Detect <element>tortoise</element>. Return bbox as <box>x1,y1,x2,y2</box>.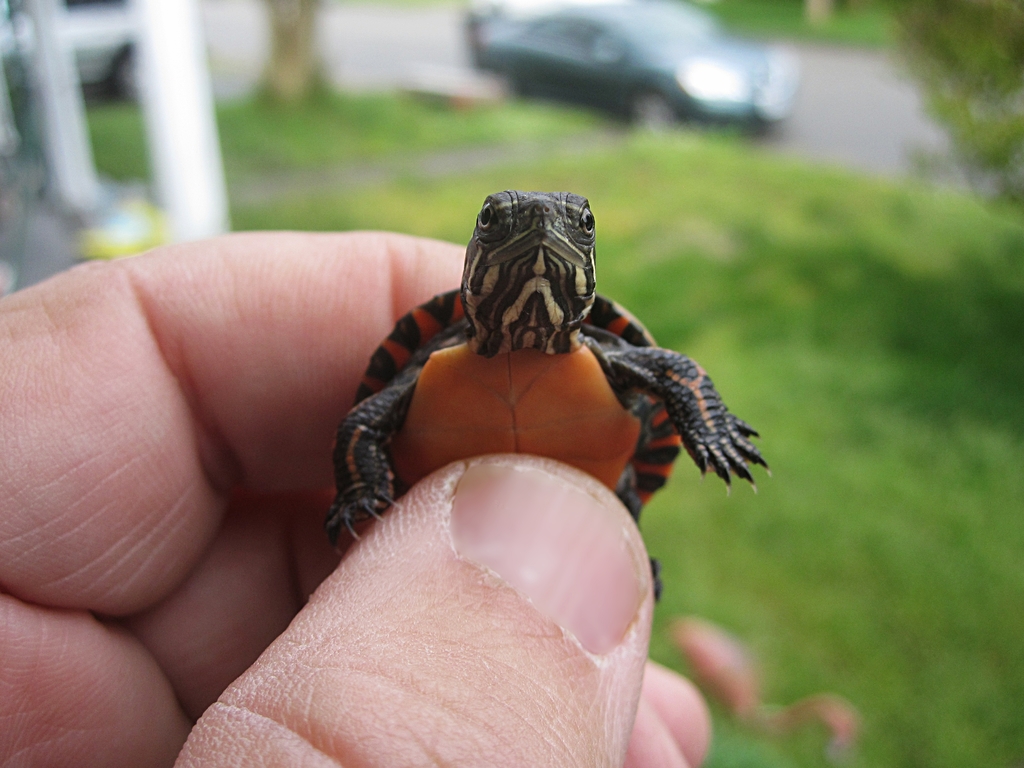
<box>321,187,775,605</box>.
